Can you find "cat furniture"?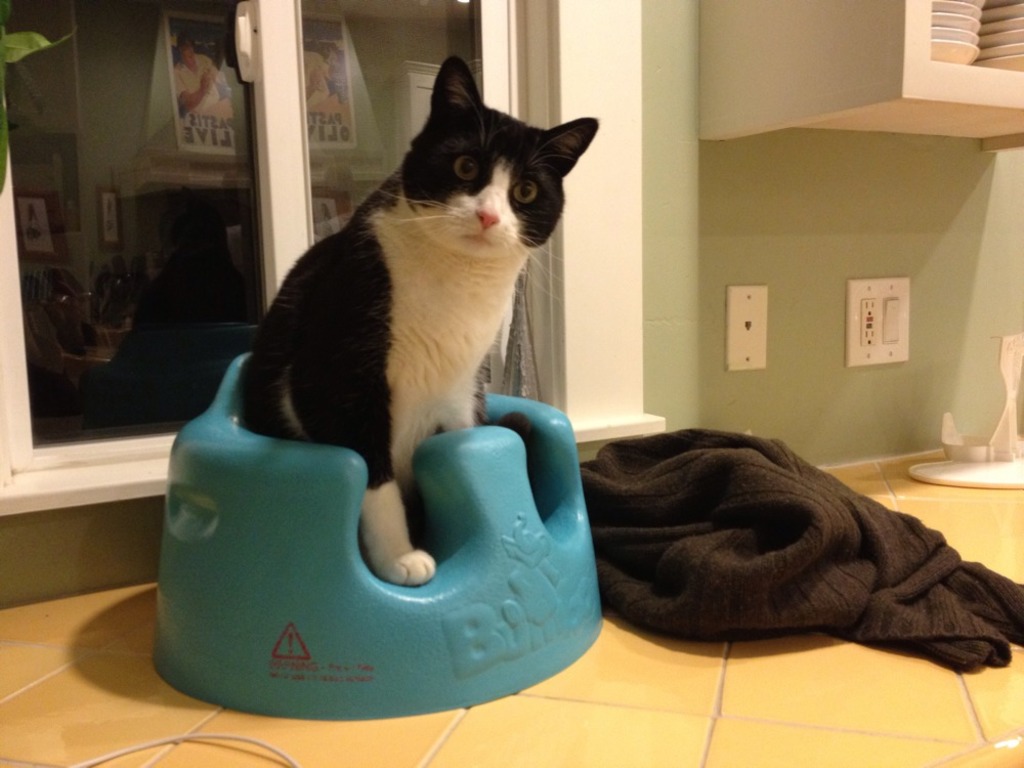
Yes, bounding box: [148, 354, 604, 719].
